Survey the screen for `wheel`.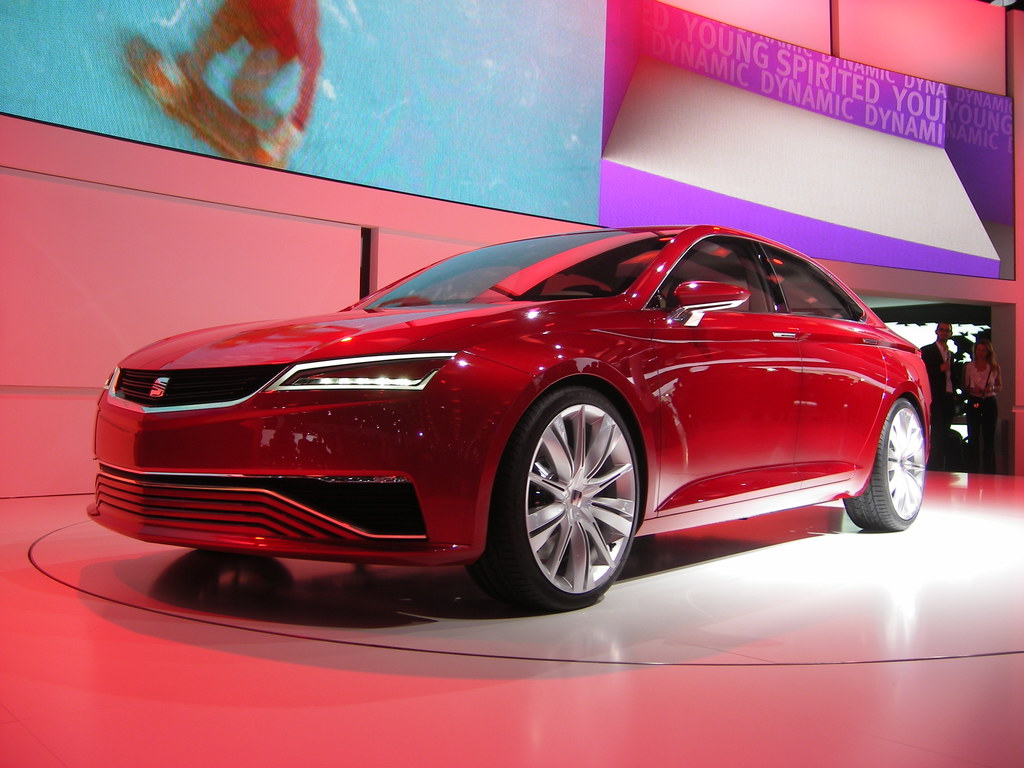
Survey found: <box>509,385,648,618</box>.
